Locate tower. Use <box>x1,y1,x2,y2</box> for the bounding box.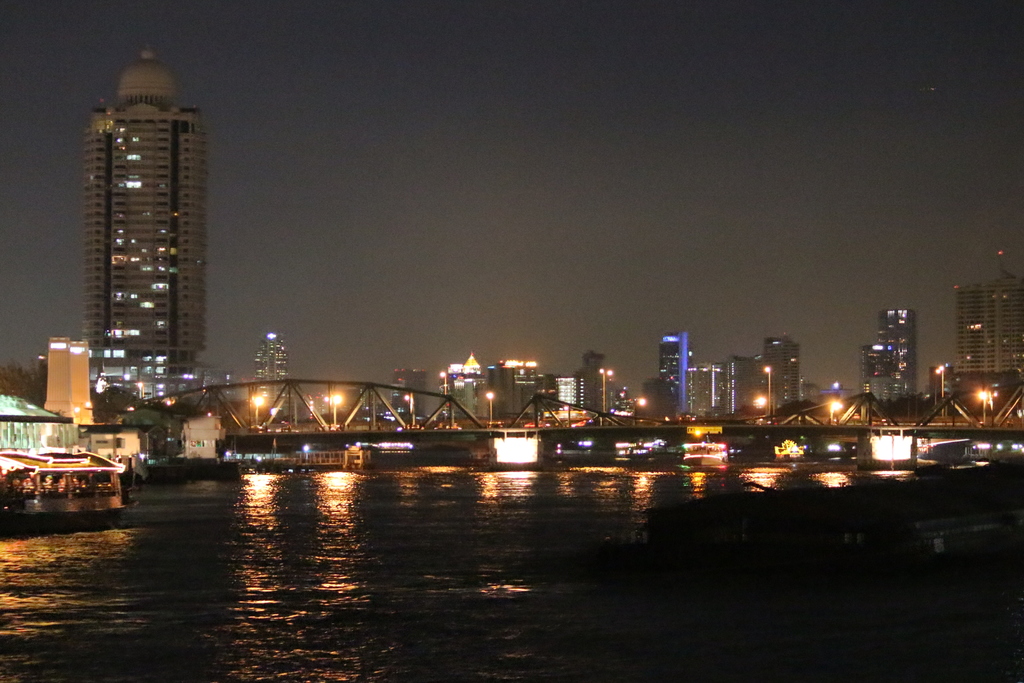
<box>730,360,770,418</box>.
